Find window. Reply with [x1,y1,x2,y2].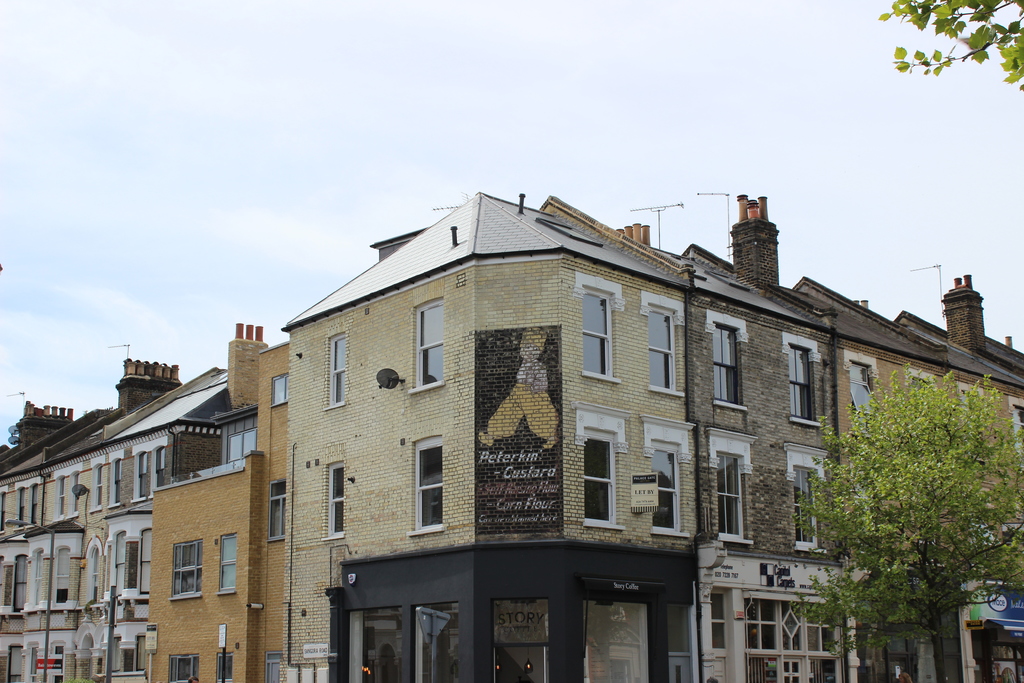
[18,491,26,522].
